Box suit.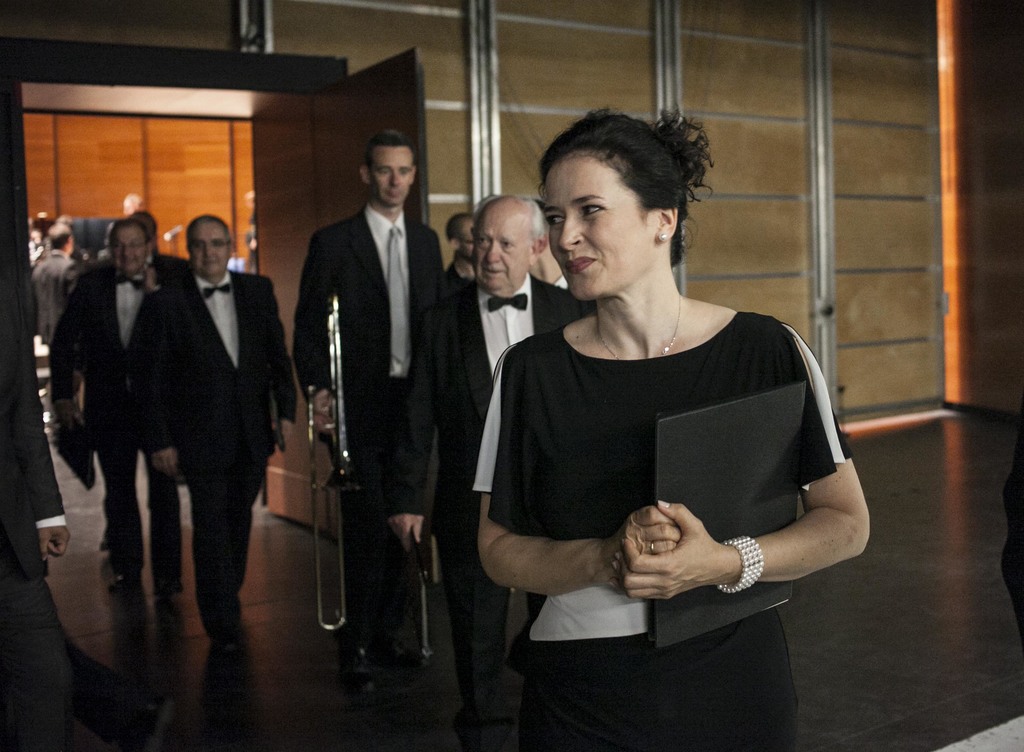
141 248 188 281.
